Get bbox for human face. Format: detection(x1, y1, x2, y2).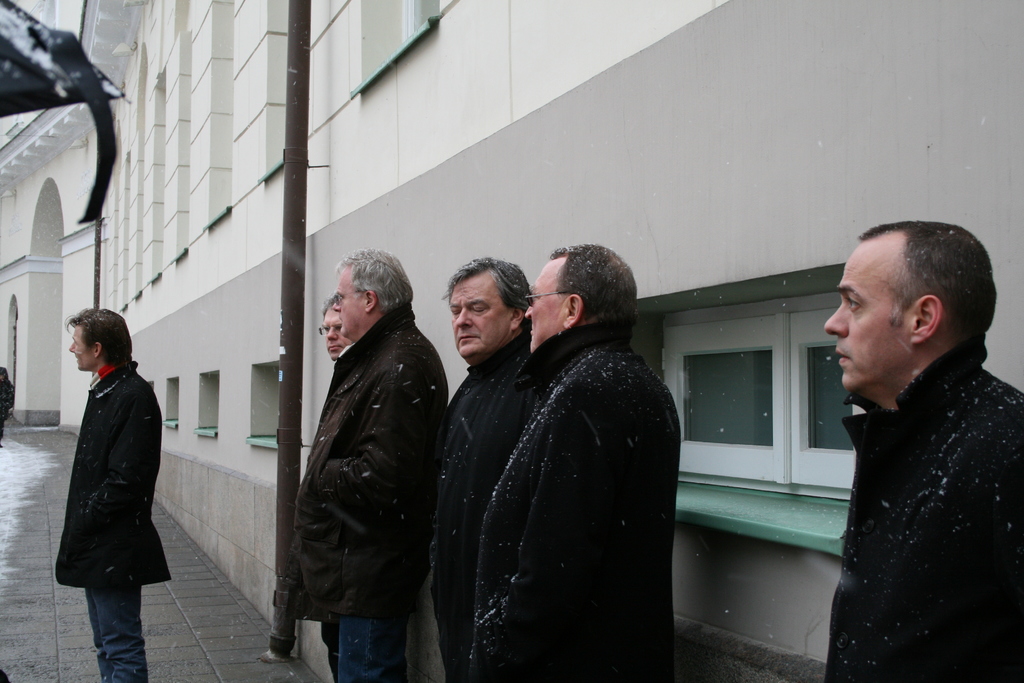
detection(449, 278, 511, 364).
